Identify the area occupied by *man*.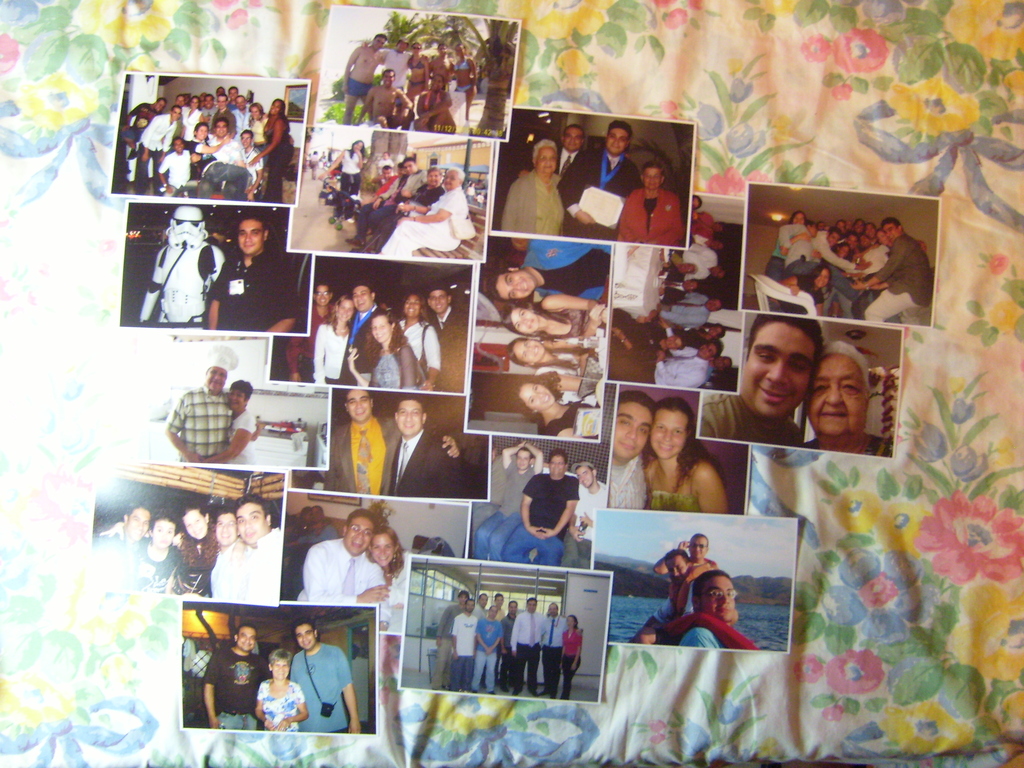
Area: <box>205,211,297,334</box>.
